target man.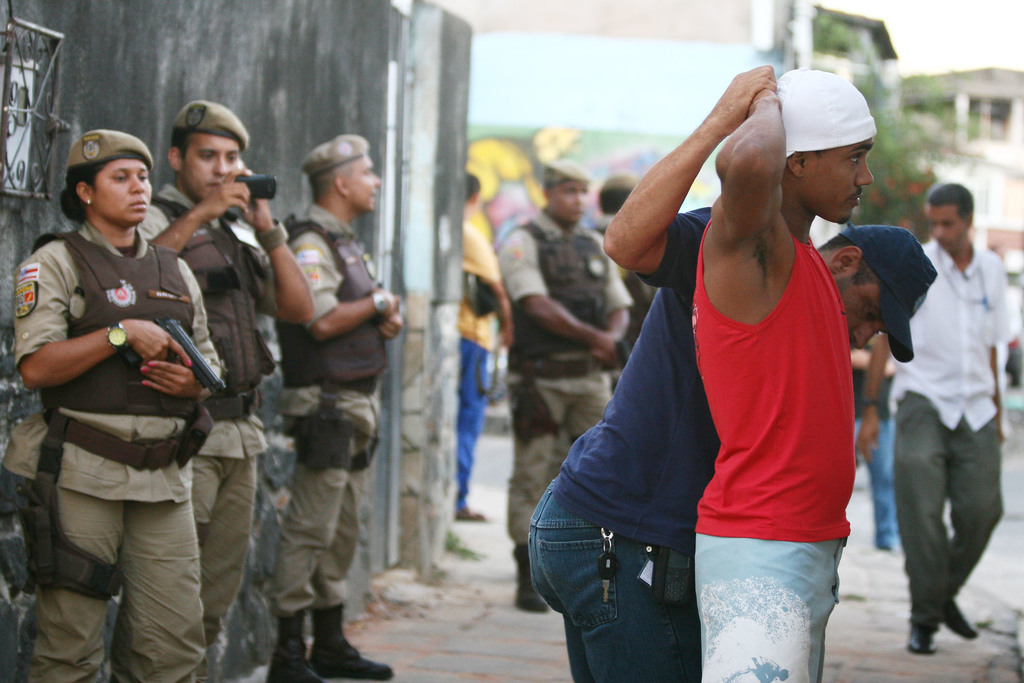
Target region: <box>141,97,317,682</box>.
